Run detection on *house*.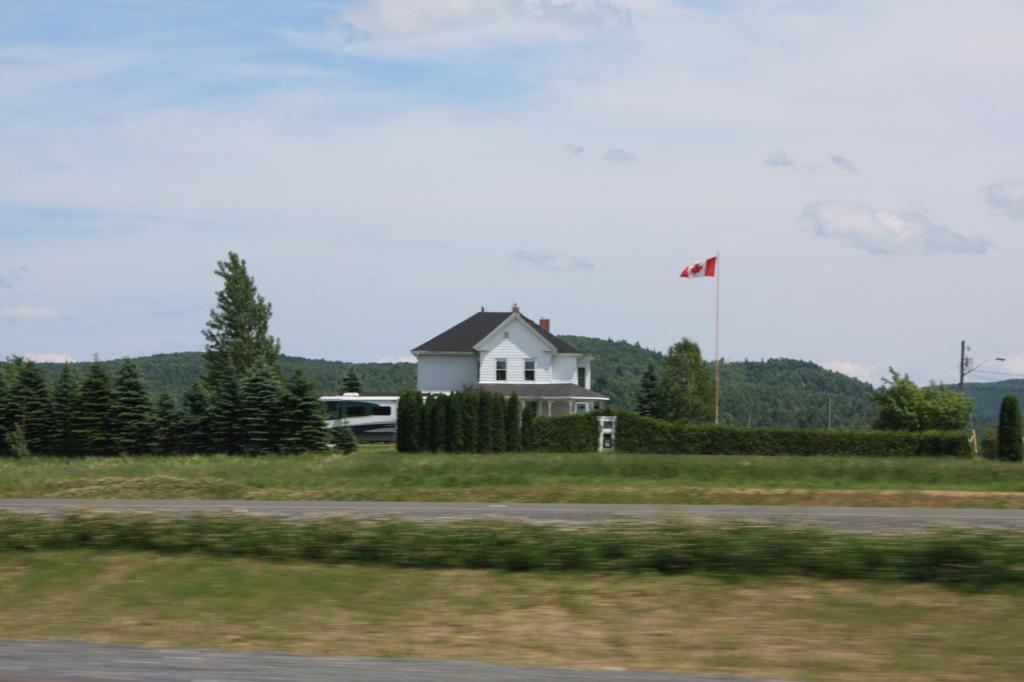
Result: x1=322, y1=303, x2=618, y2=452.
